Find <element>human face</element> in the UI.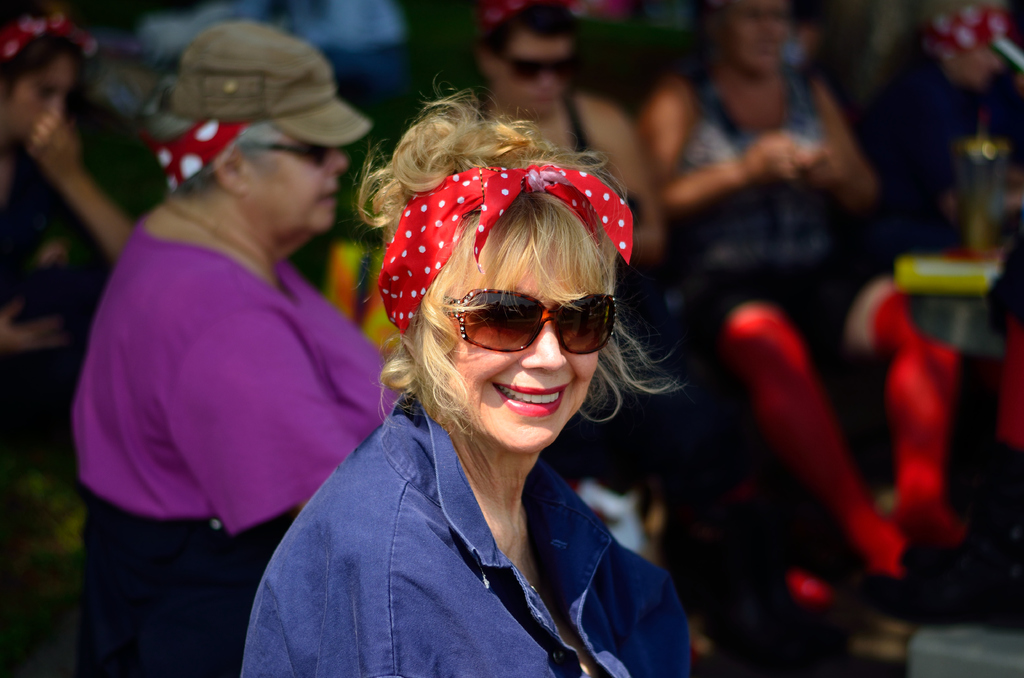
UI element at [left=496, top=26, right=576, bottom=113].
